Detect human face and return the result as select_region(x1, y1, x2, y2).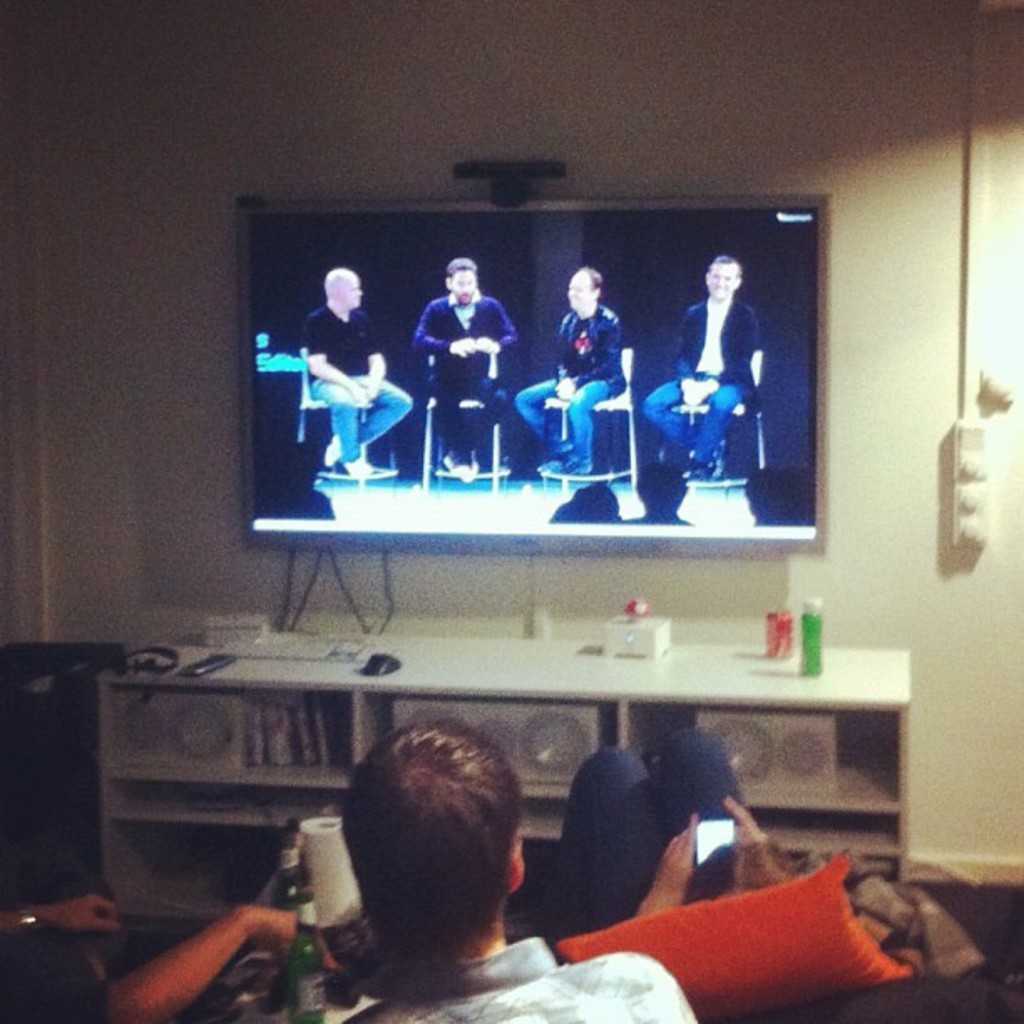
select_region(708, 264, 736, 298).
